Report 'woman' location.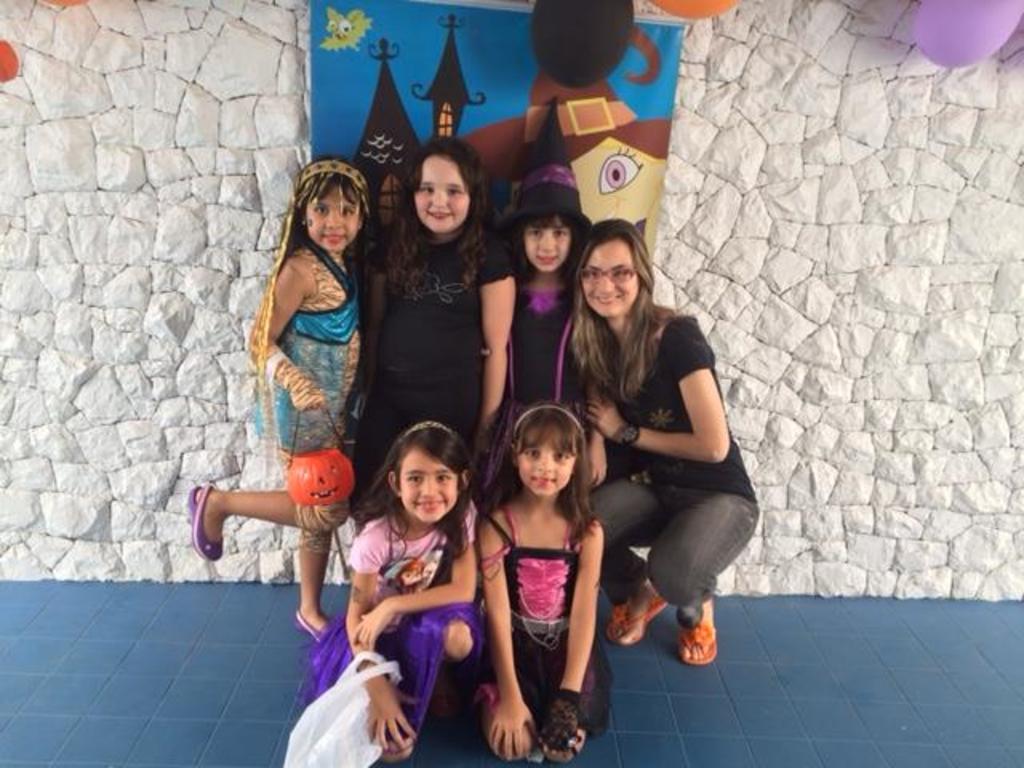
Report: BBox(565, 216, 762, 667).
